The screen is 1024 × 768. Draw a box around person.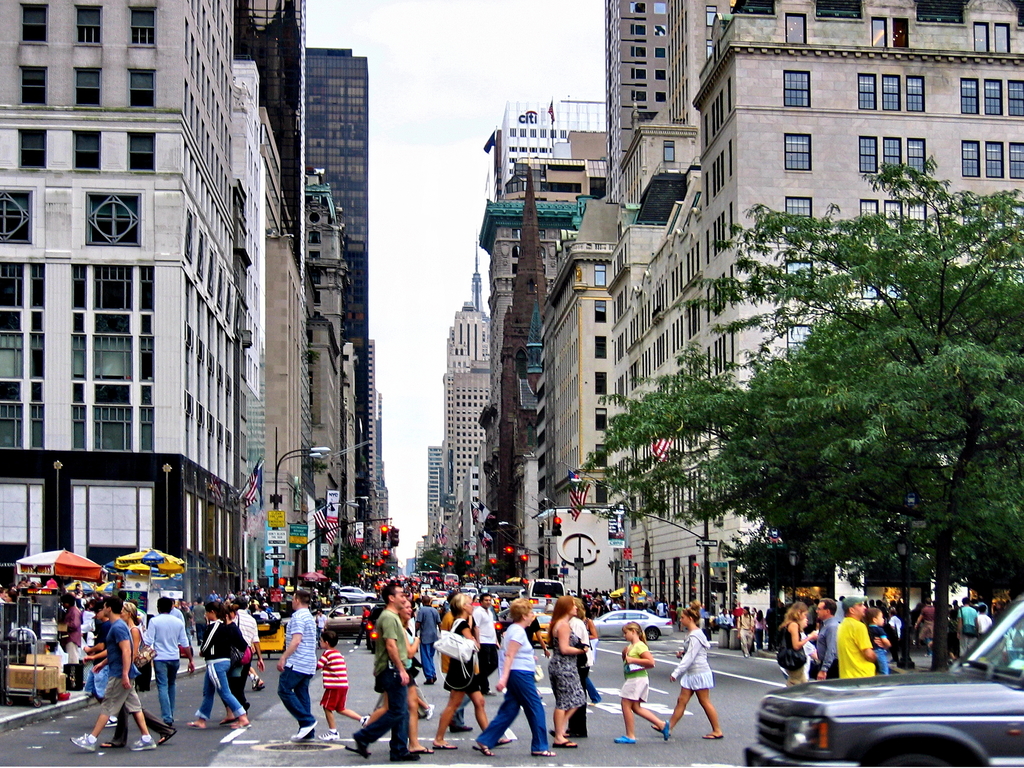
(x1=566, y1=604, x2=582, y2=740).
